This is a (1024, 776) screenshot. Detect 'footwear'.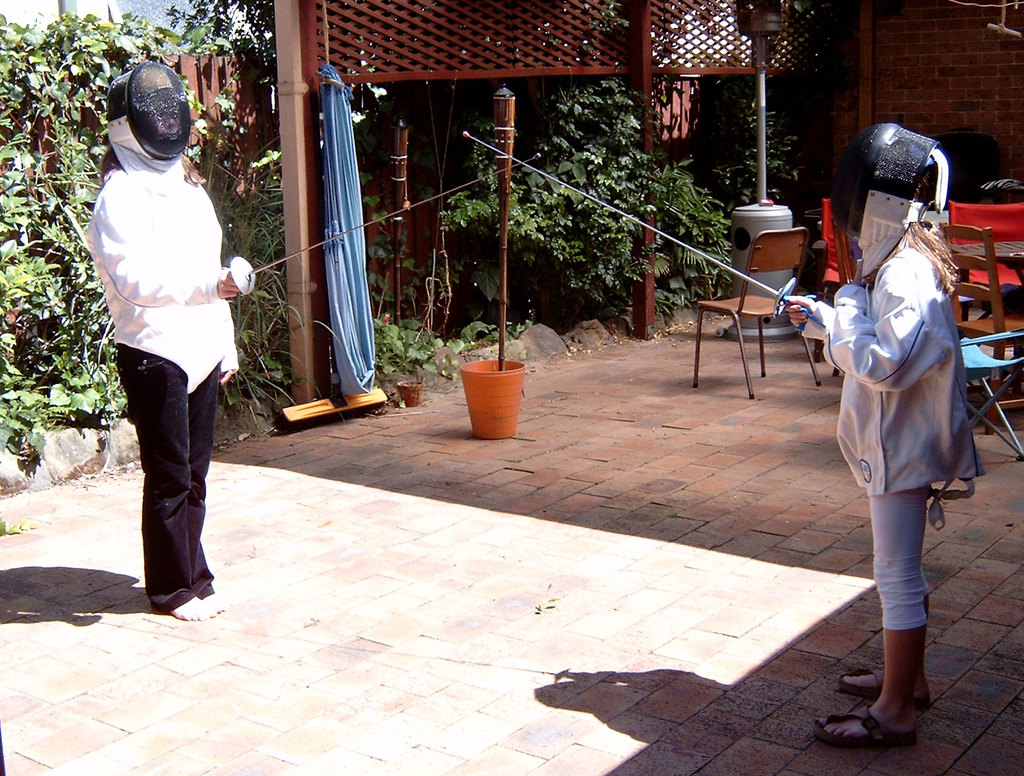
detection(836, 670, 931, 701).
